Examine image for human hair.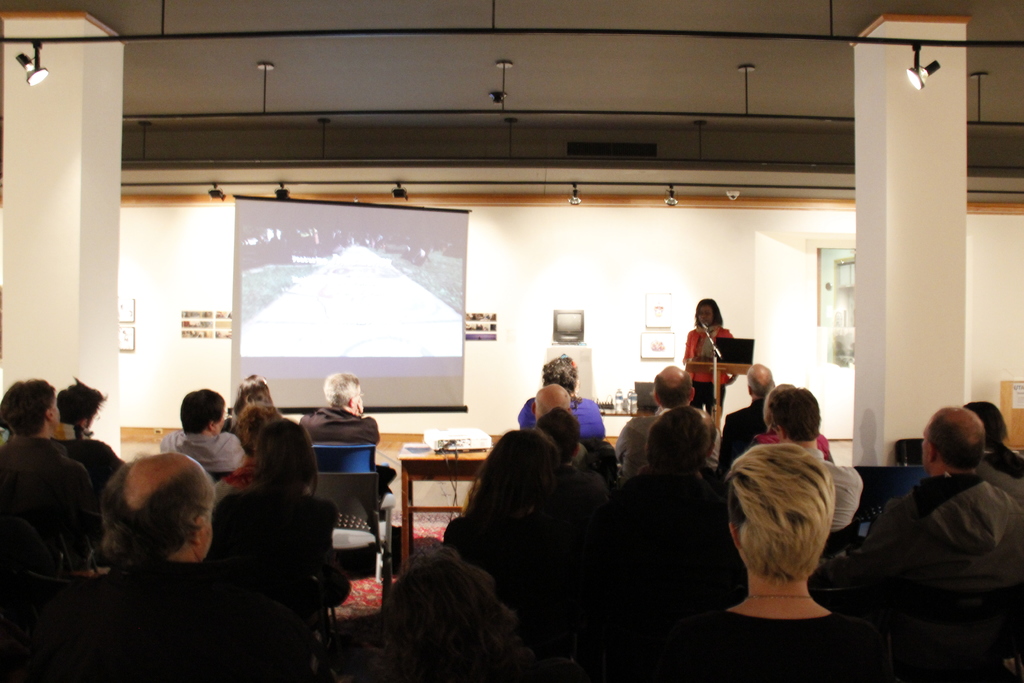
Examination result: x1=929, y1=415, x2=985, y2=473.
